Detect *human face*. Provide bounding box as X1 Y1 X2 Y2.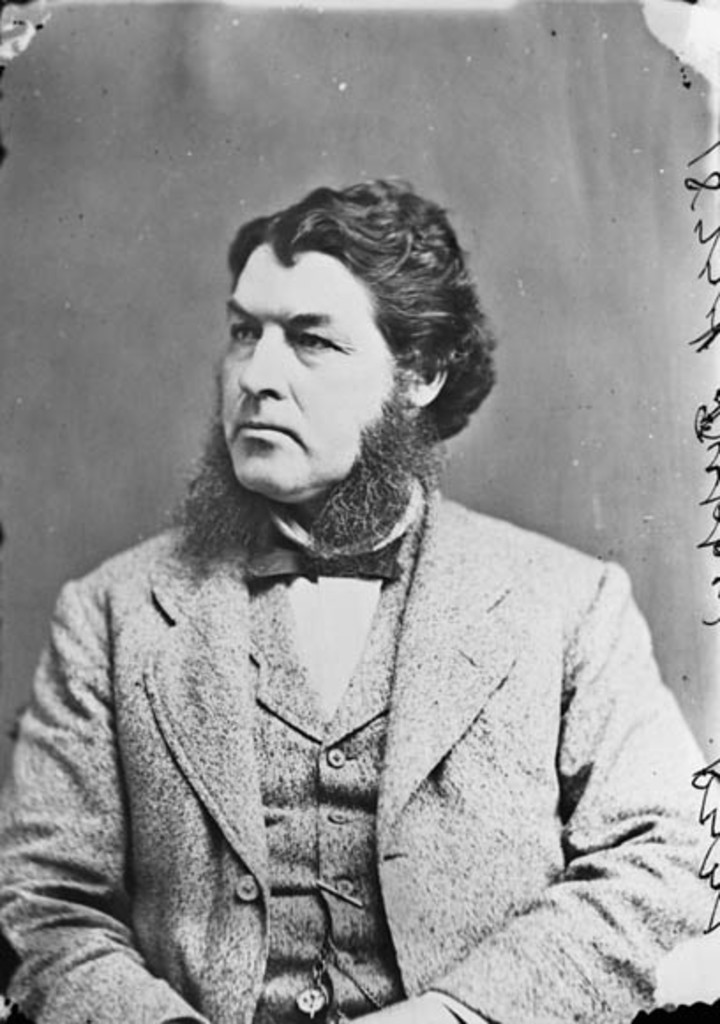
222 245 390 505.
